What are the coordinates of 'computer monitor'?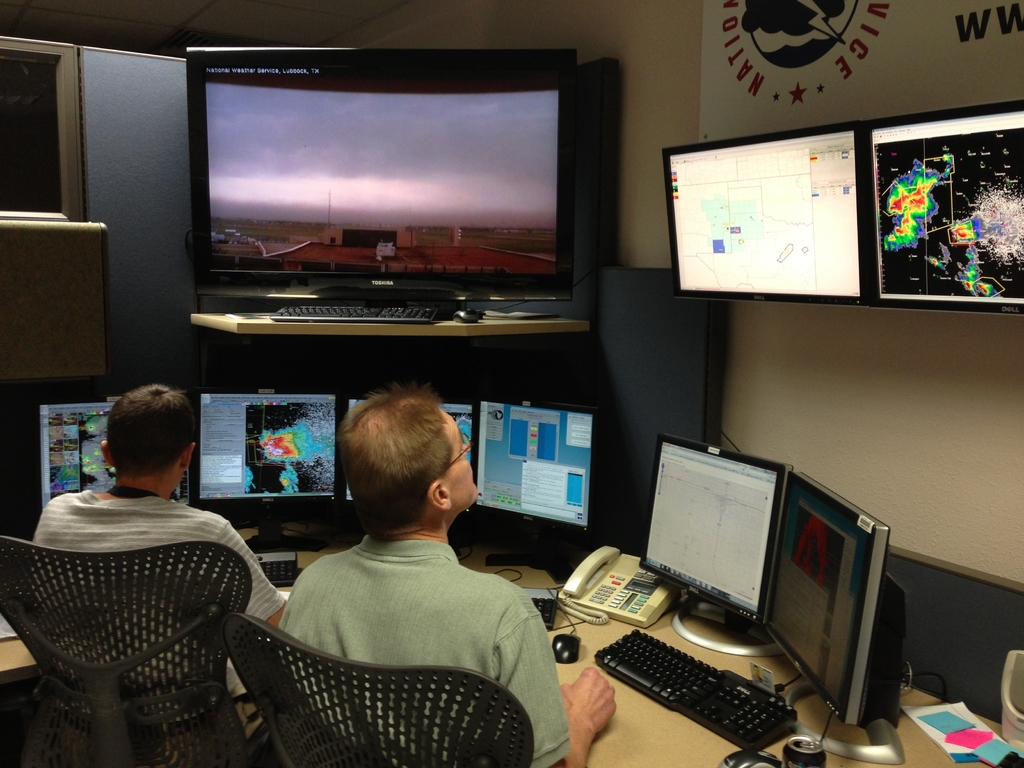
box(639, 435, 794, 654).
